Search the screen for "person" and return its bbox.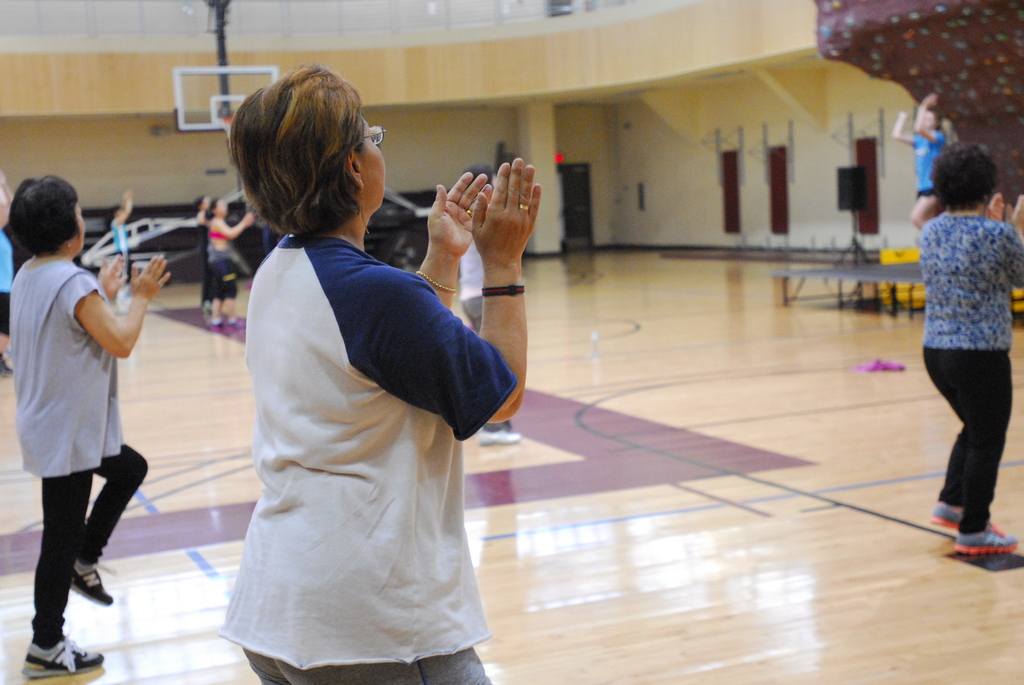
Found: l=458, t=156, r=530, b=448.
